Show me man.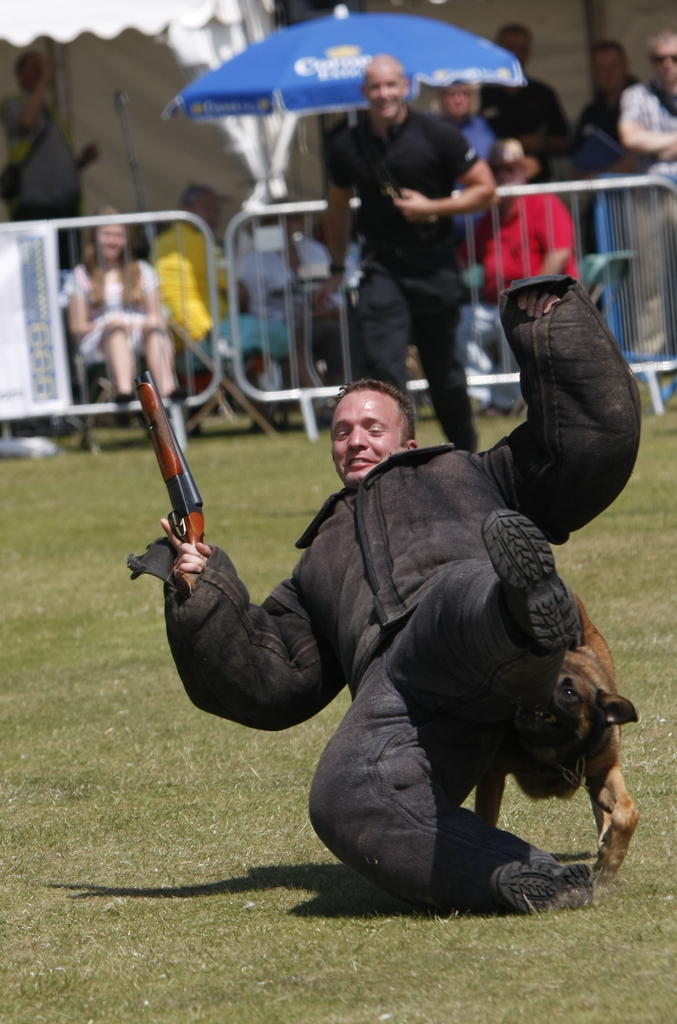
man is here: left=492, top=25, right=571, bottom=177.
